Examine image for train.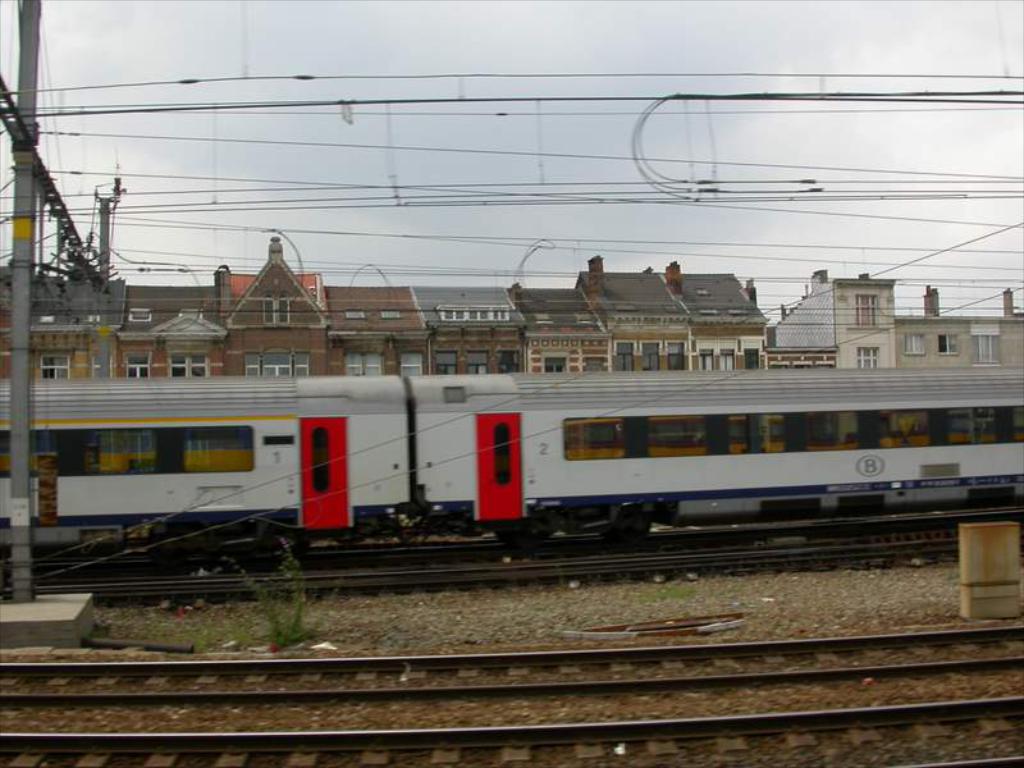
Examination result: locate(0, 365, 1023, 577).
